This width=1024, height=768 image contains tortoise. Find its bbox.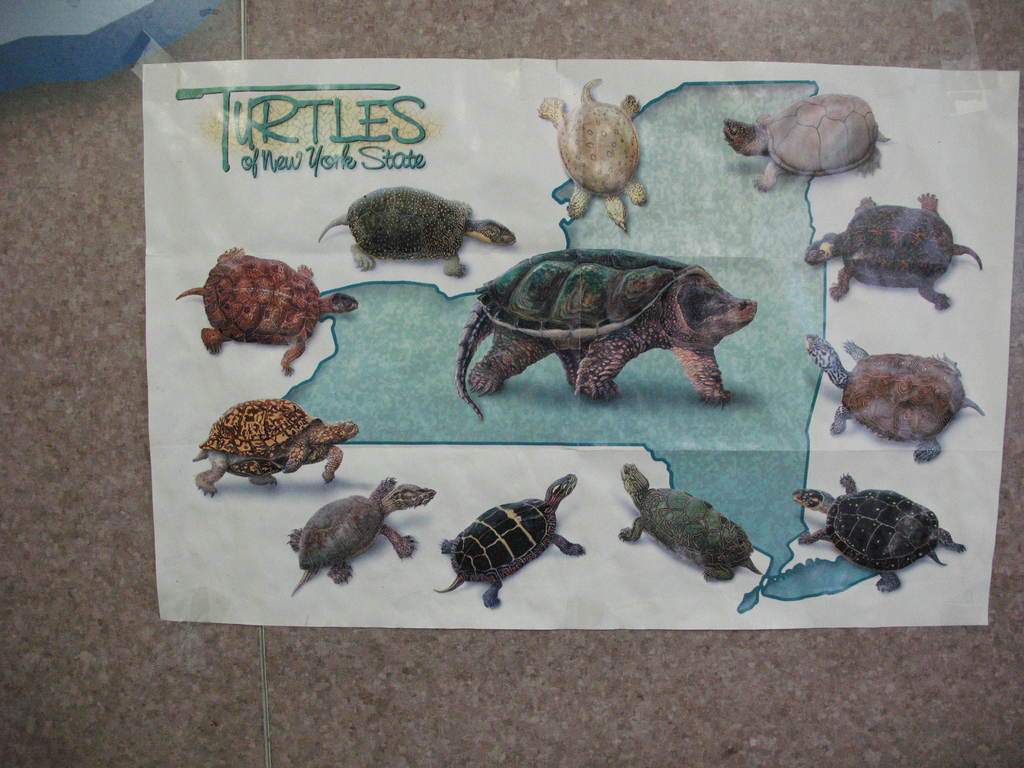
<region>181, 397, 365, 502</region>.
